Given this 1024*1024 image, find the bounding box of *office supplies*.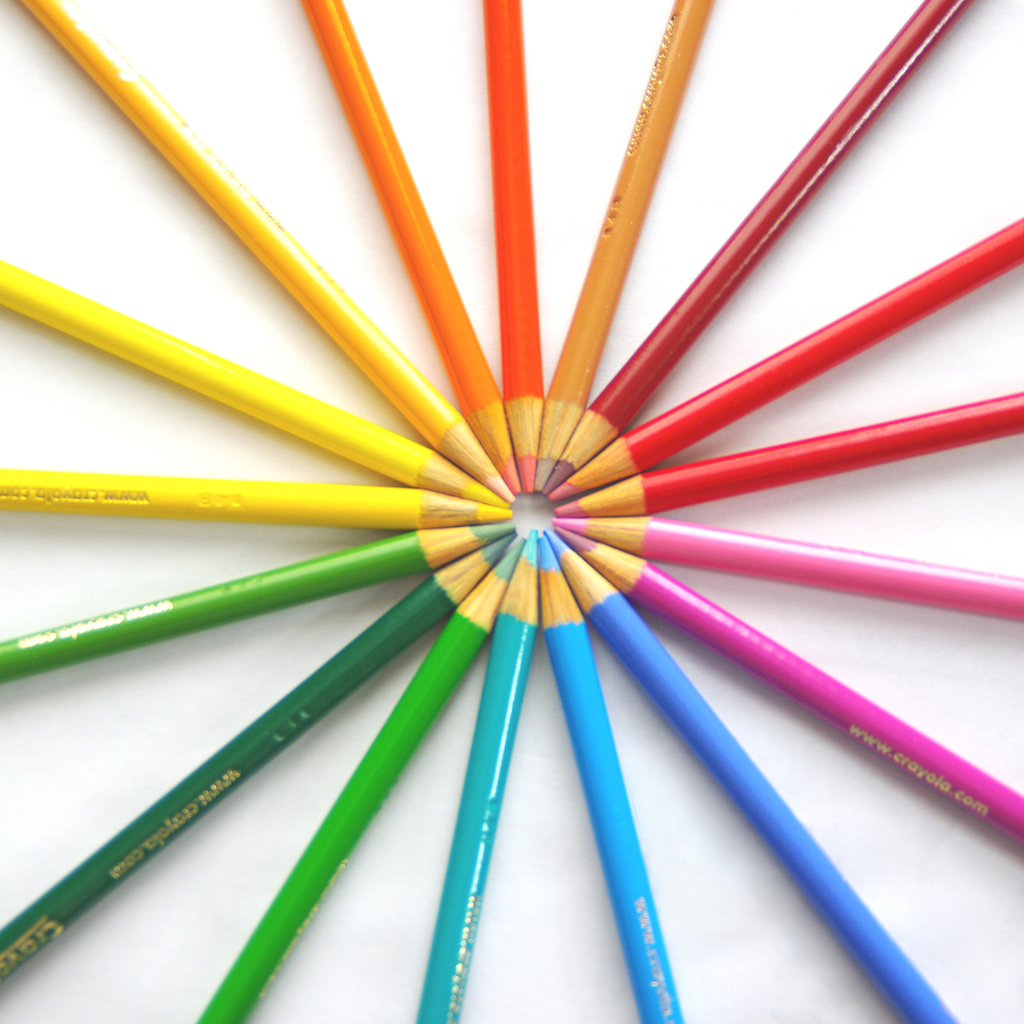
locate(0, 472, 518, 535).
